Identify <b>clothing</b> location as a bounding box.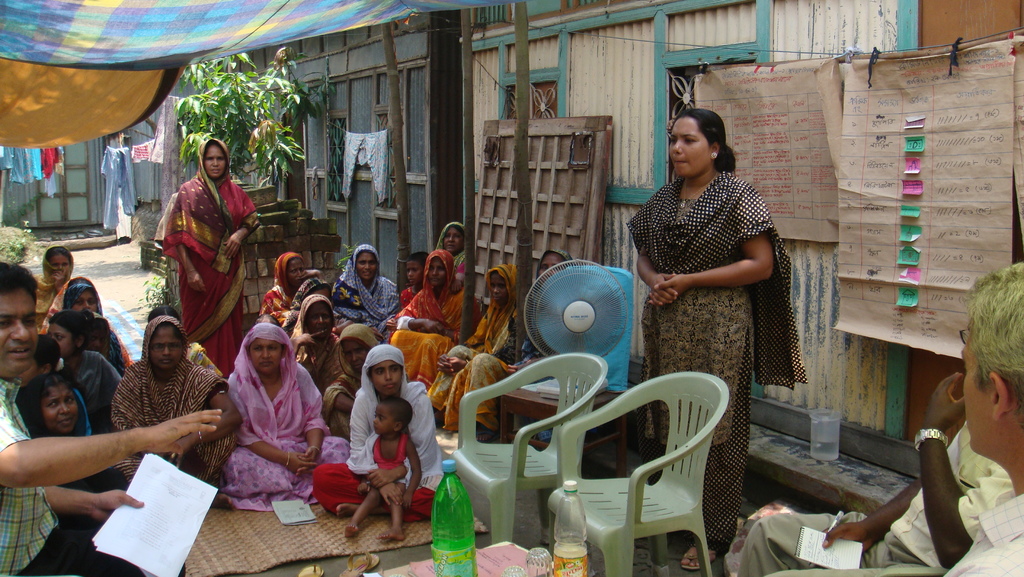
<bbox>433, 264, 522, 428</bbox>.
